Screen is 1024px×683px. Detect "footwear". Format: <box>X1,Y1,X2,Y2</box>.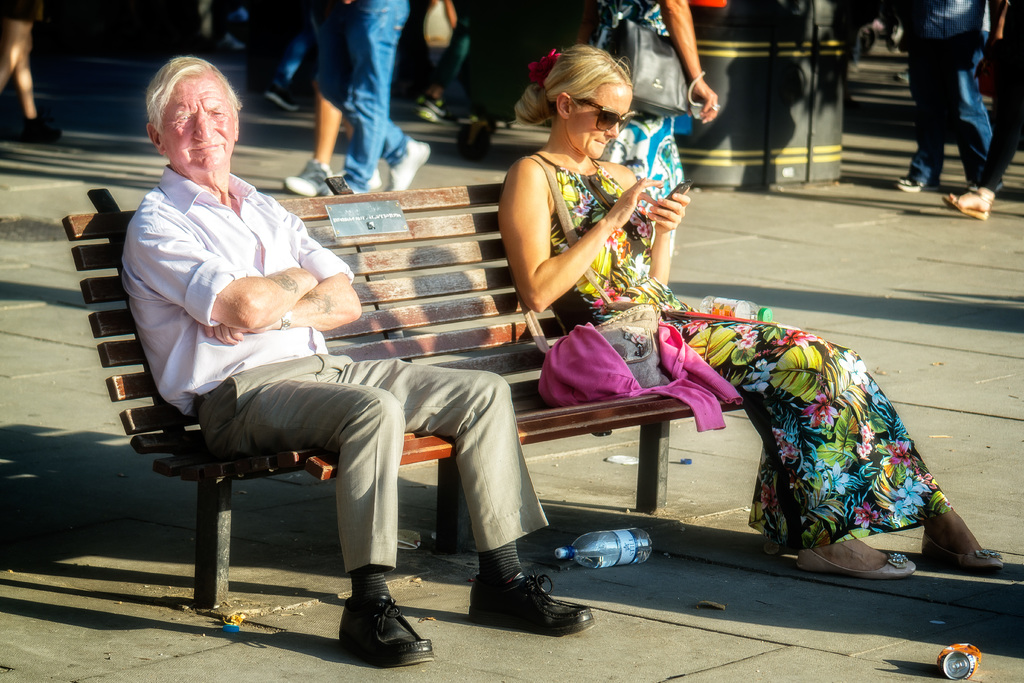
<box>467,566,604,641</box>.
